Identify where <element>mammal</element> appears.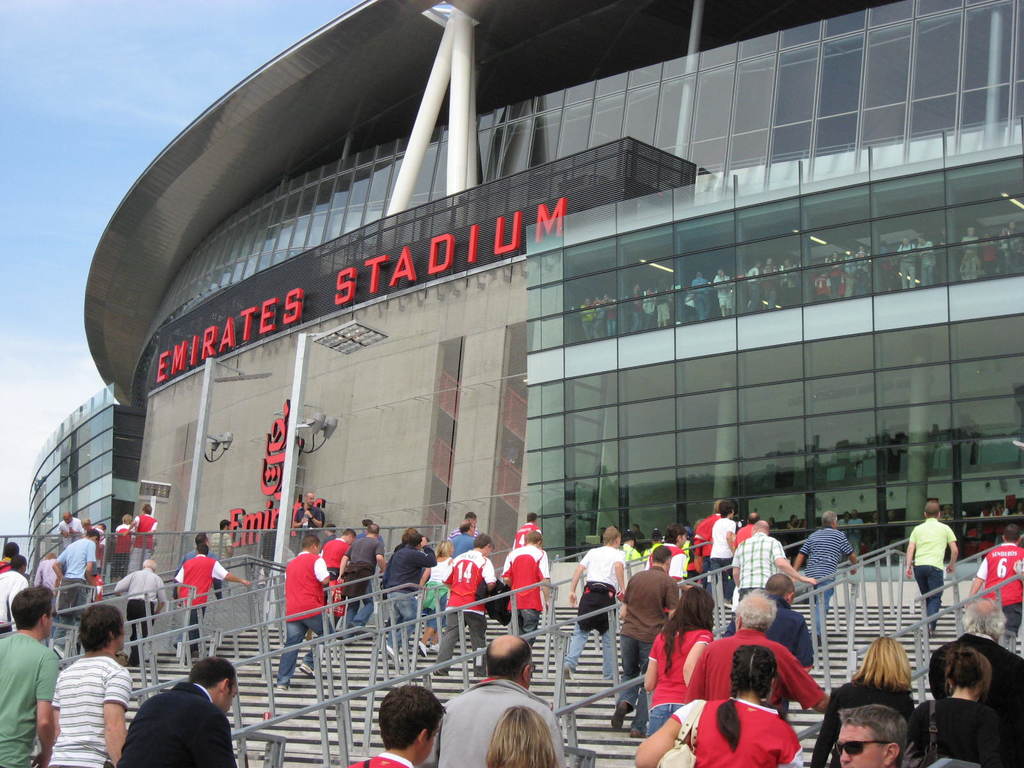
Appears at x1=692, y1=495, x2=723, y2=584.
